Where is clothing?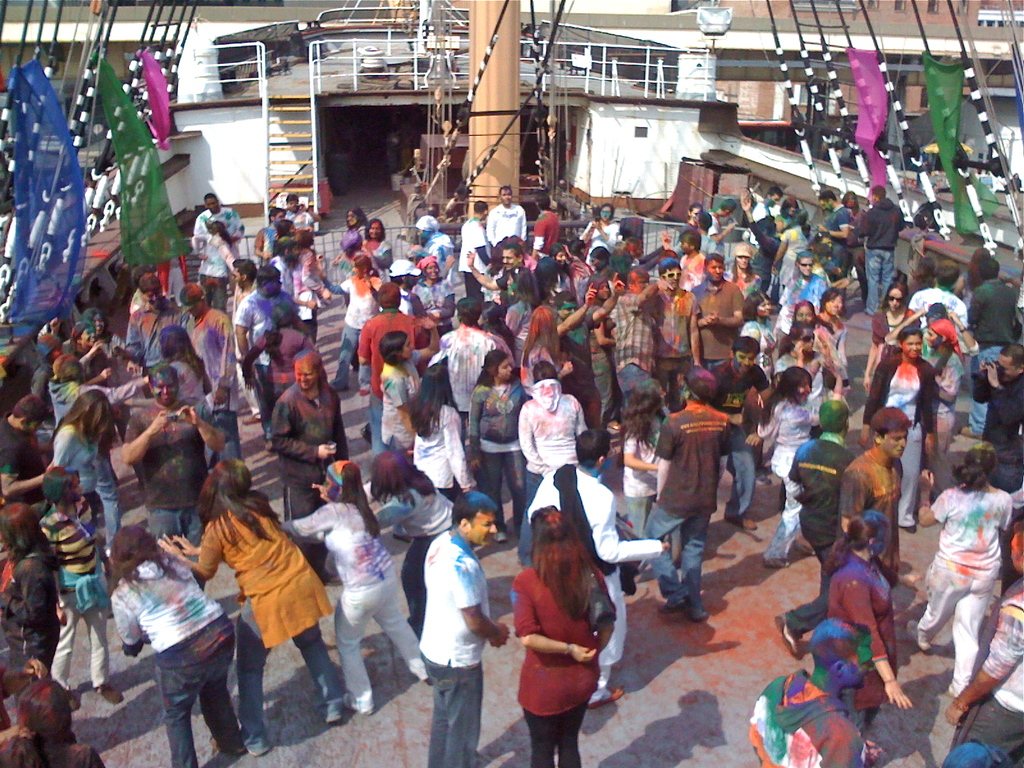
(x1=506, y1=301, x2=537, y2=373).
